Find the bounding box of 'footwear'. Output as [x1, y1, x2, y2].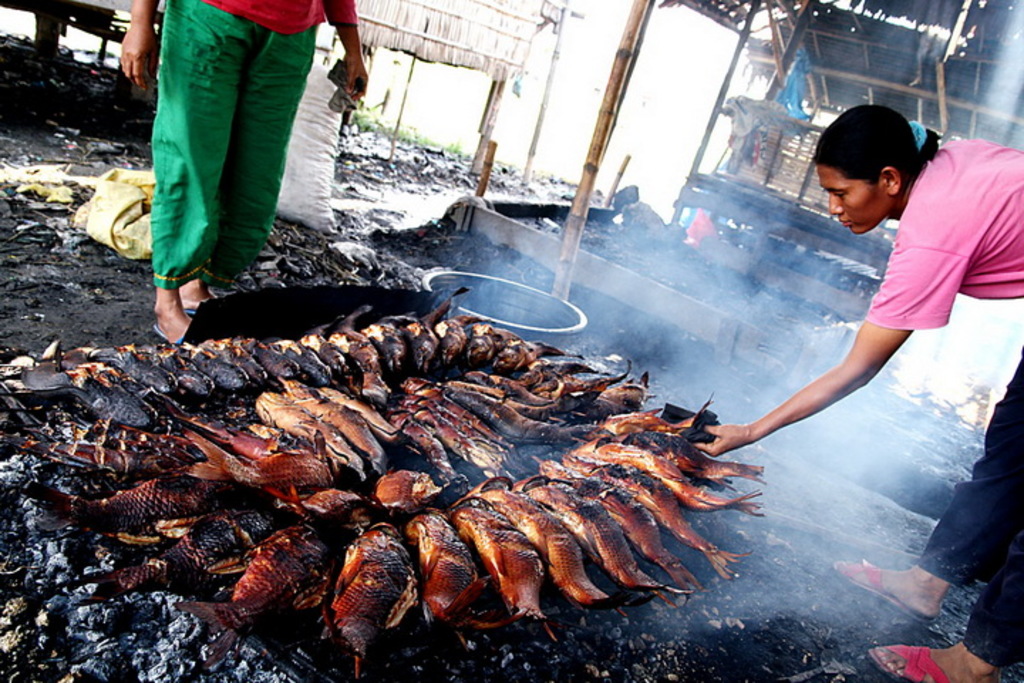
[859, 643, 988, 682].
